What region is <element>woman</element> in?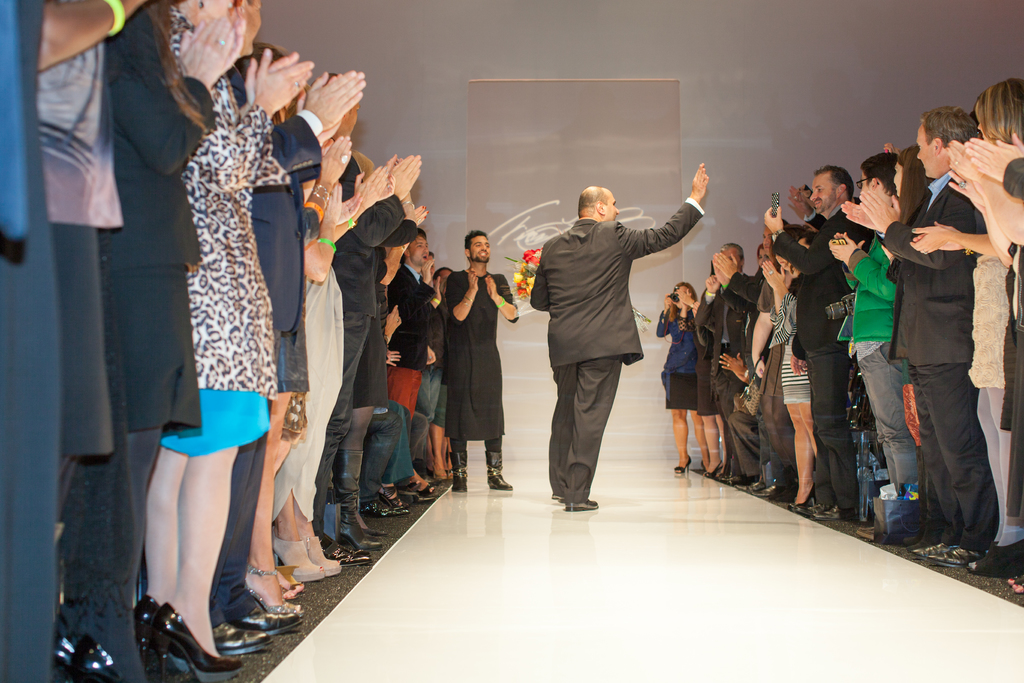
(909,78,1023,582).
